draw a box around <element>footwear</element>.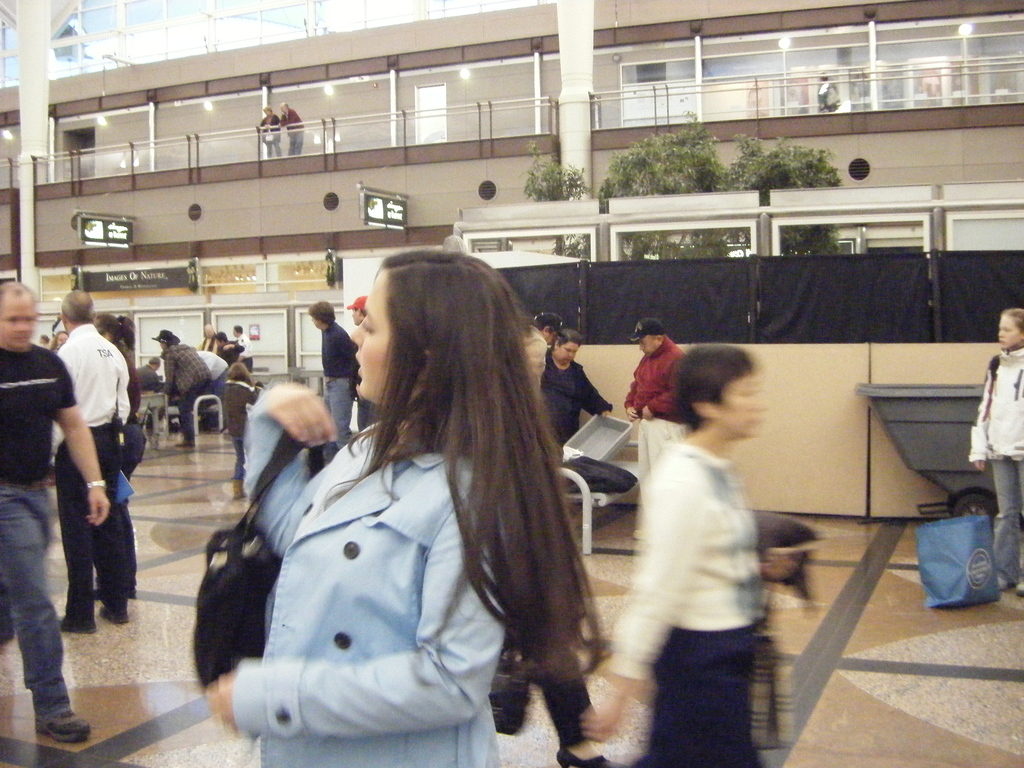
bbox=(228, 475, 246, 503).
